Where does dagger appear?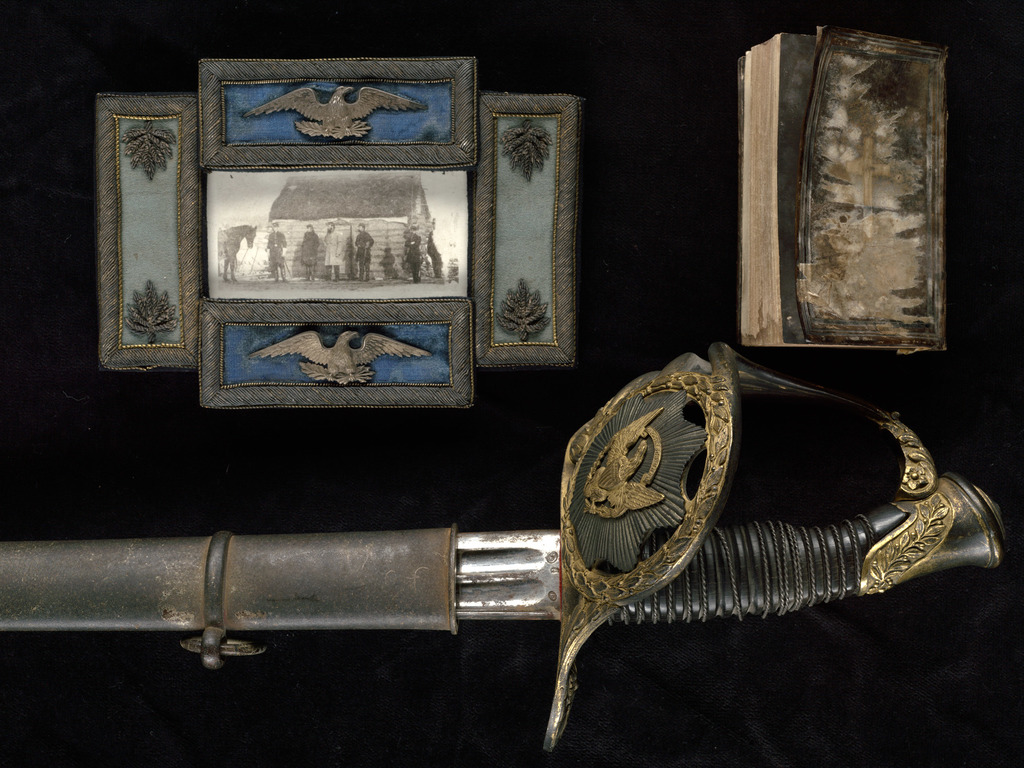
Appears at 0 341 1006 751.
